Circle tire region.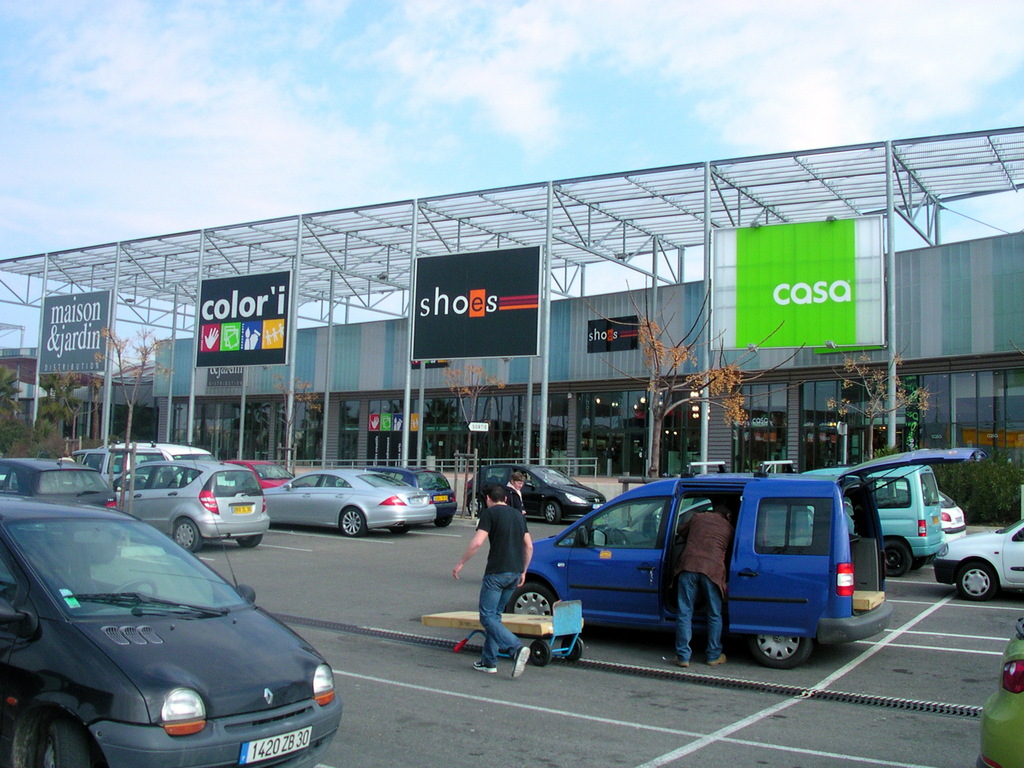
Region: (531, 640, 549, 666).
